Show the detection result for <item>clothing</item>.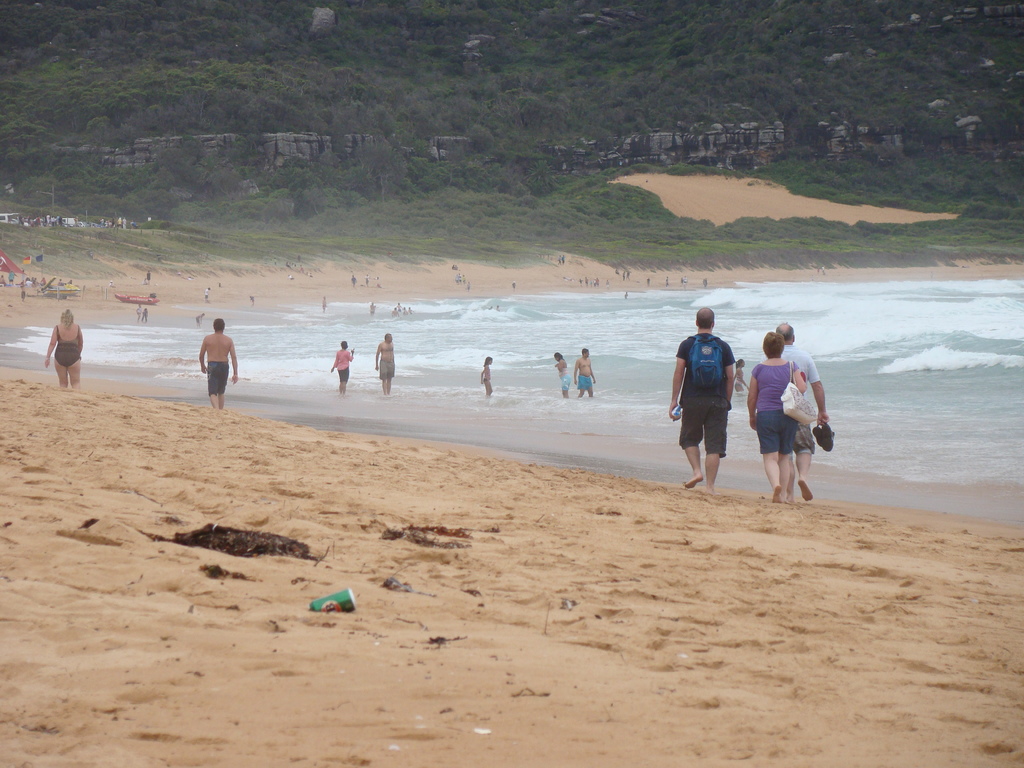
779,342,821,451.
